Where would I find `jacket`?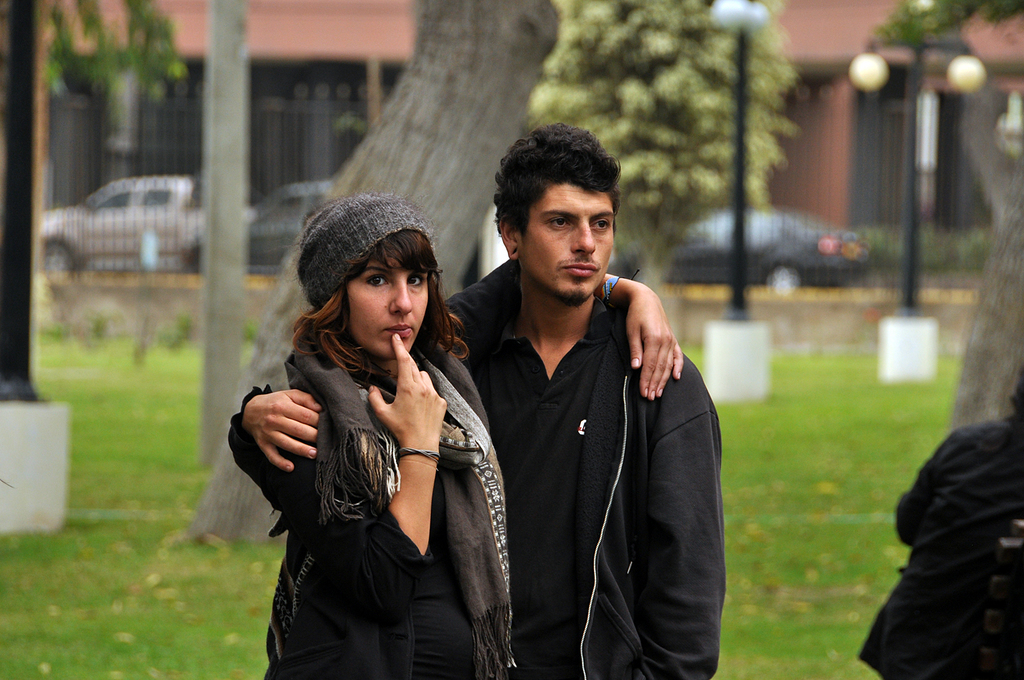
At locate(229, 288, 719, 679).
